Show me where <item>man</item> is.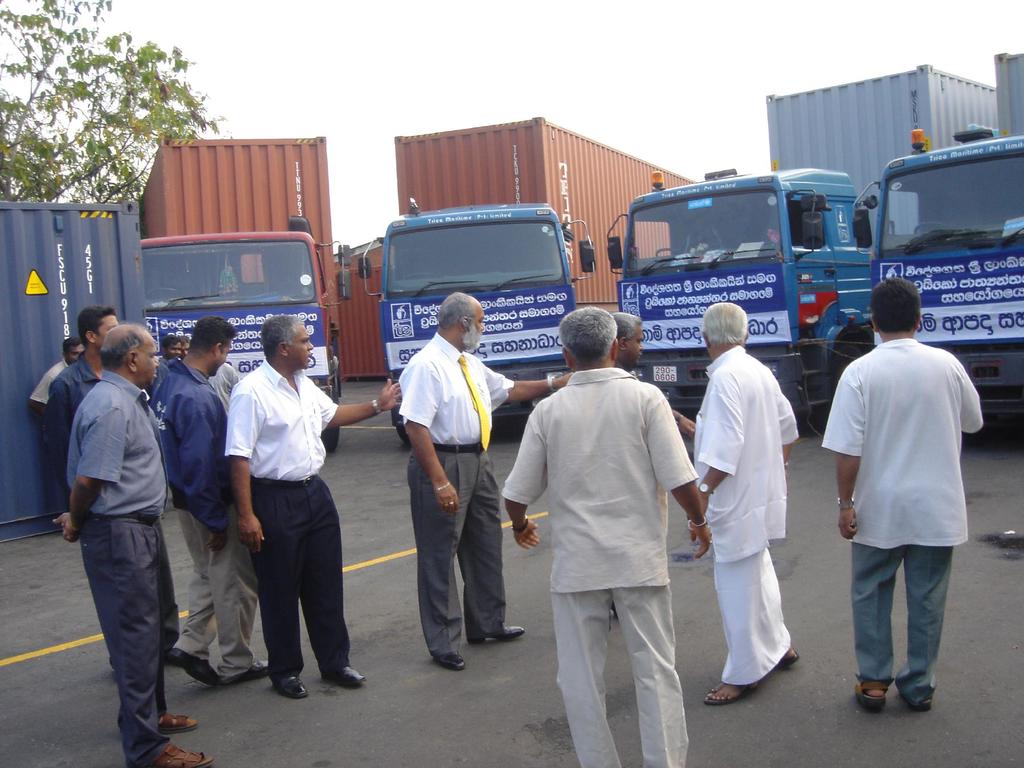
<item>man</item> is at <region>821, 276, 981, 707</region>.
